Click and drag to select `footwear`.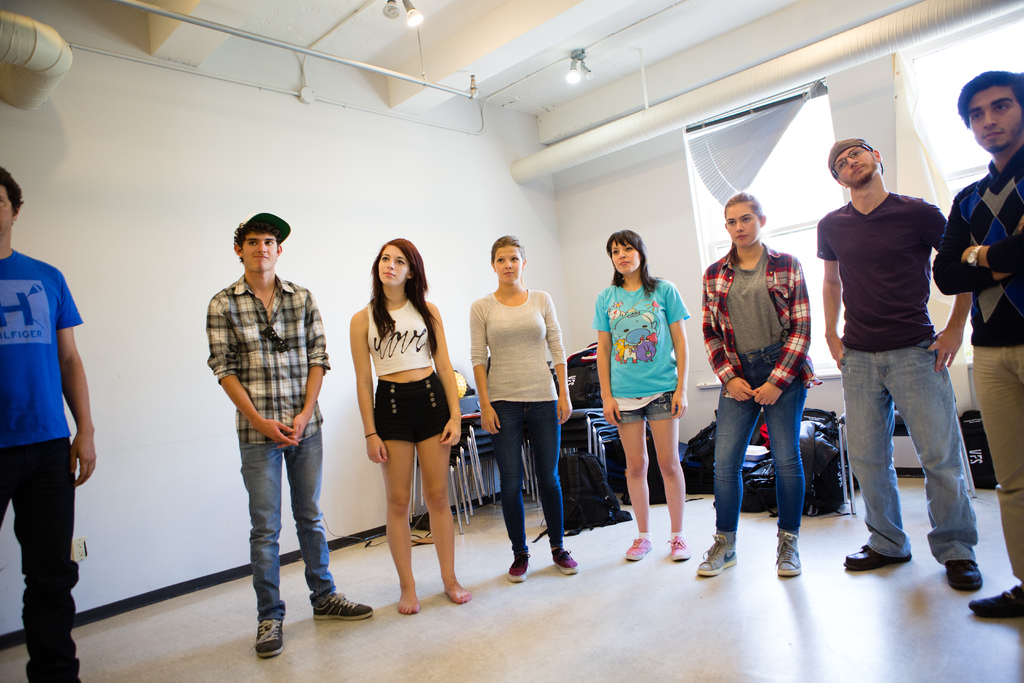
Selection: box=[619, 528, 649, 561].
